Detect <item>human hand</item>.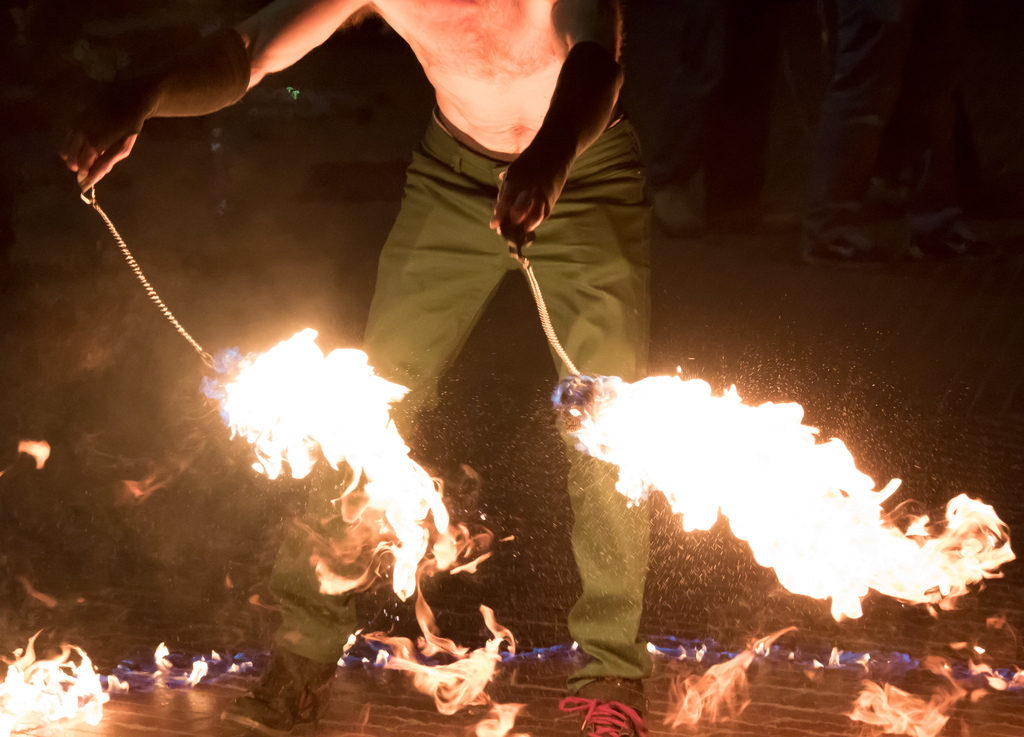
Detected at 490,143,567,228.
